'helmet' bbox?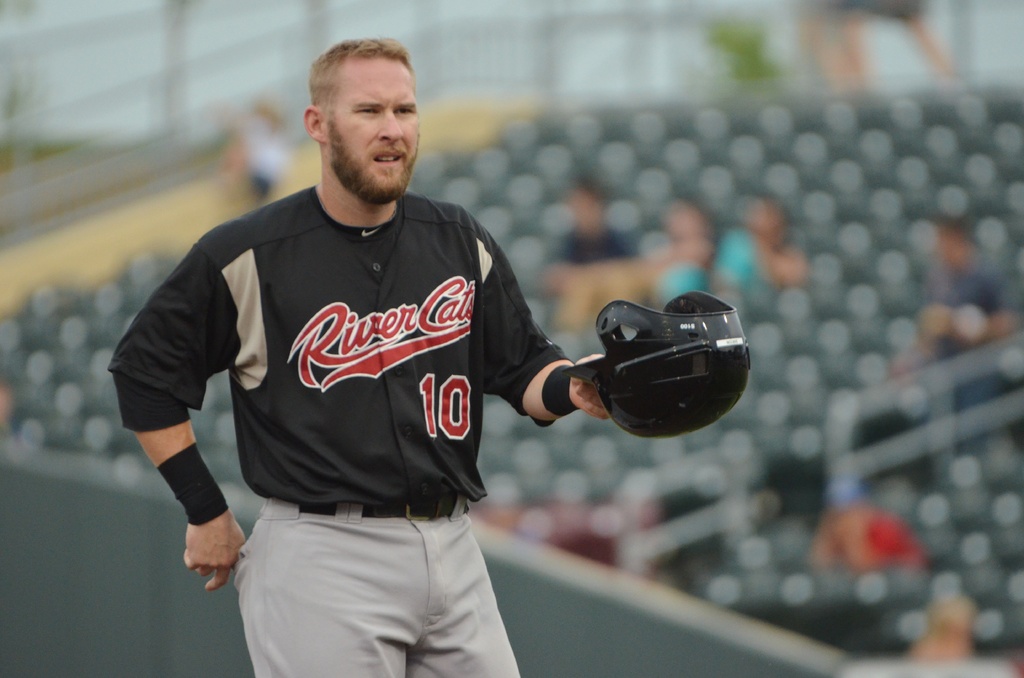
rect(543, 286, 740, 427)
